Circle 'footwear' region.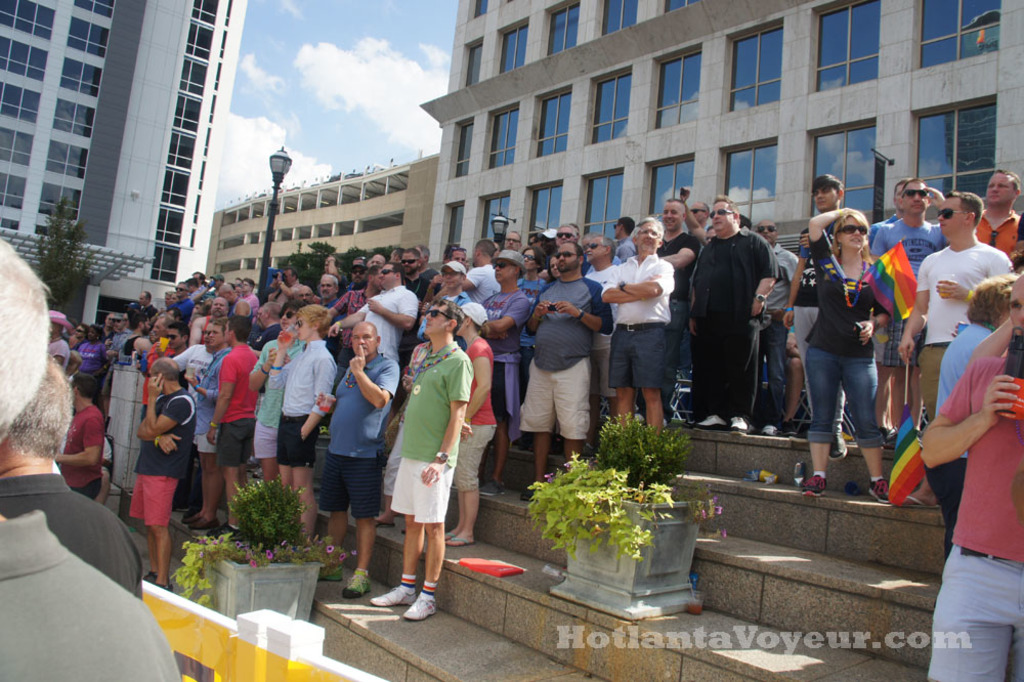
Region: region(694, 417, 734, 431).
